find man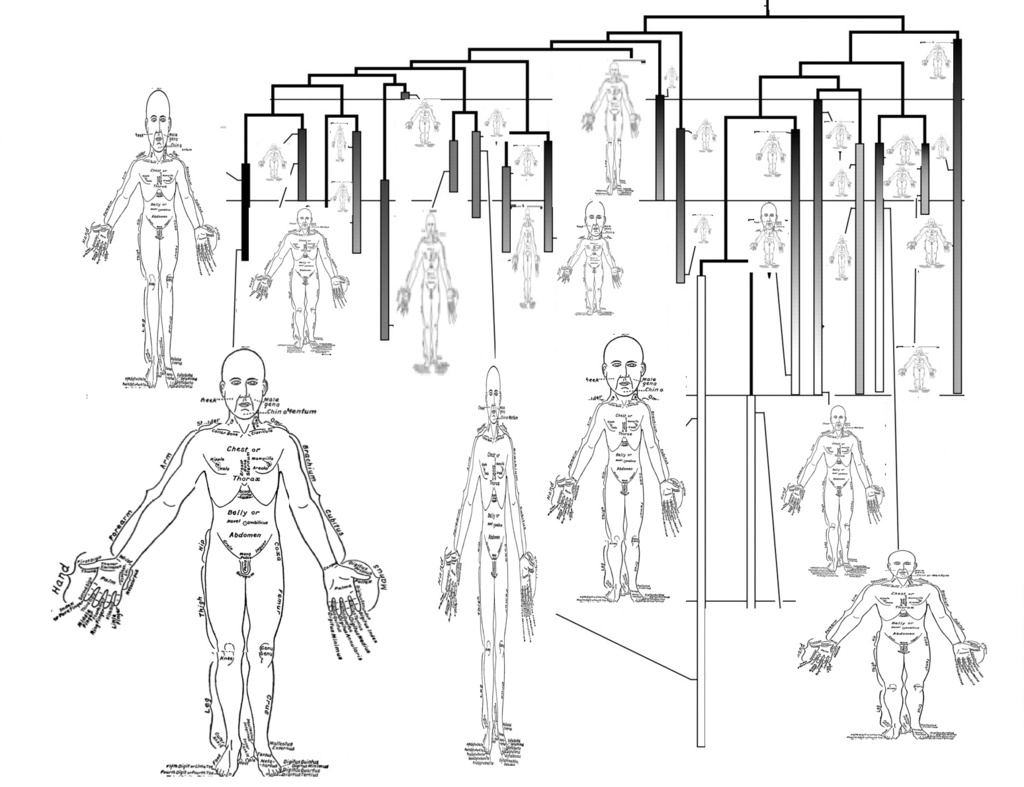
detection(443, 363, 536, 756)
